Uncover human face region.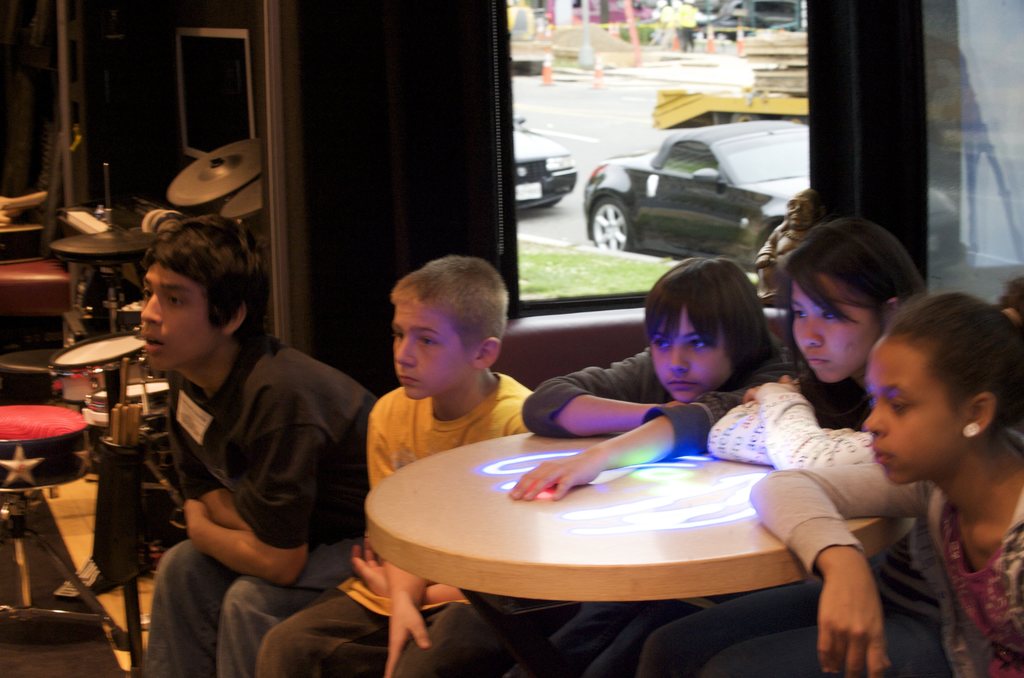
Uncovered: {"x1": 869, "y1": 332, "x2": 977, "y2": 480}.
